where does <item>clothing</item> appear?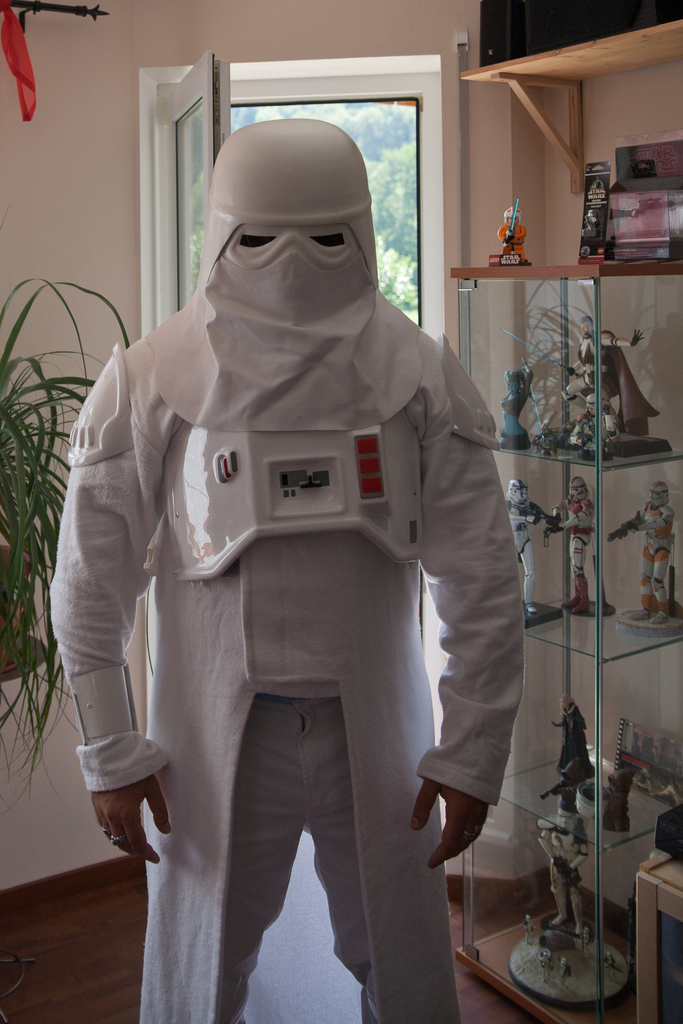
Appears at (x1=46, y1=130, x2=541, y2=1010).
